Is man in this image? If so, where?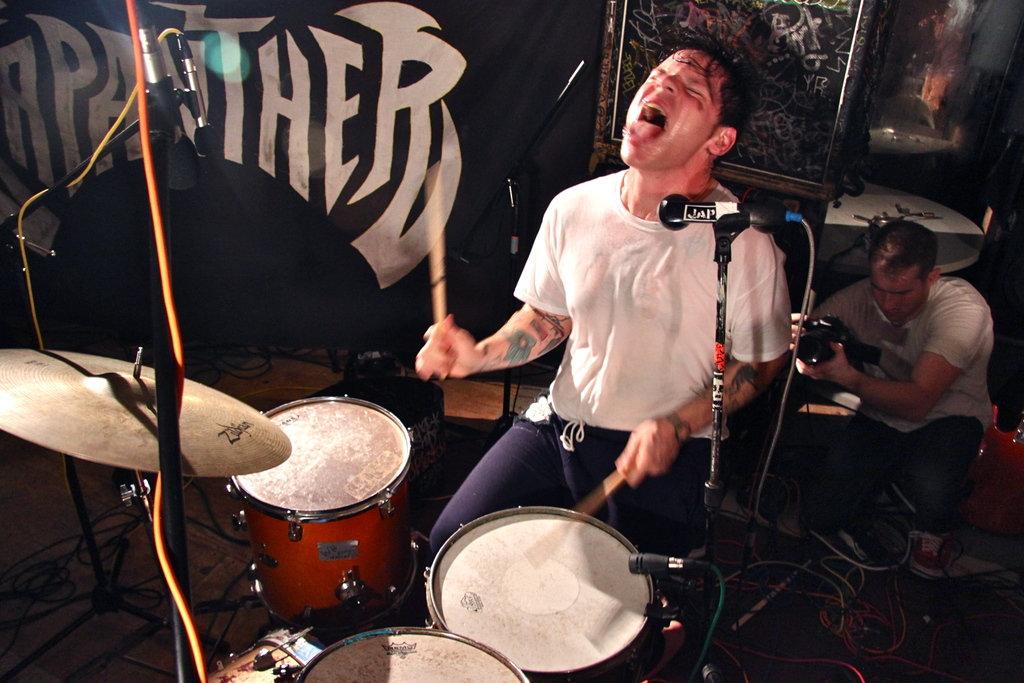
Yes, at {"x1": 411, "y1": 38, "x2": 794, "y2": 595}.
